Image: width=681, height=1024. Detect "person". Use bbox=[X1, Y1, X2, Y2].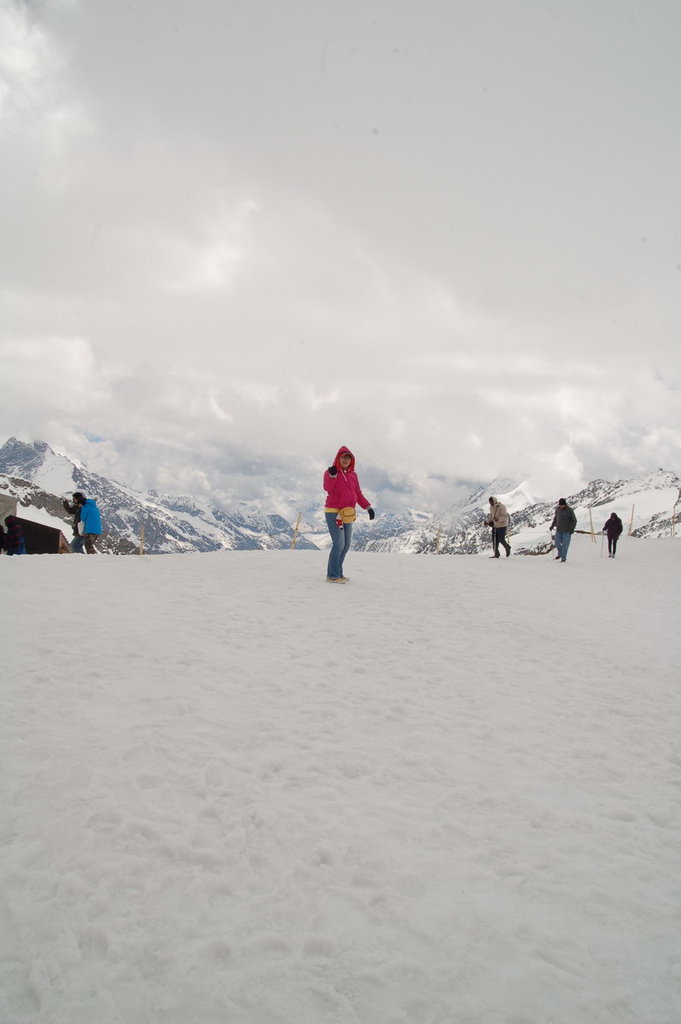
bbox=[481, 489, 514, 560].
